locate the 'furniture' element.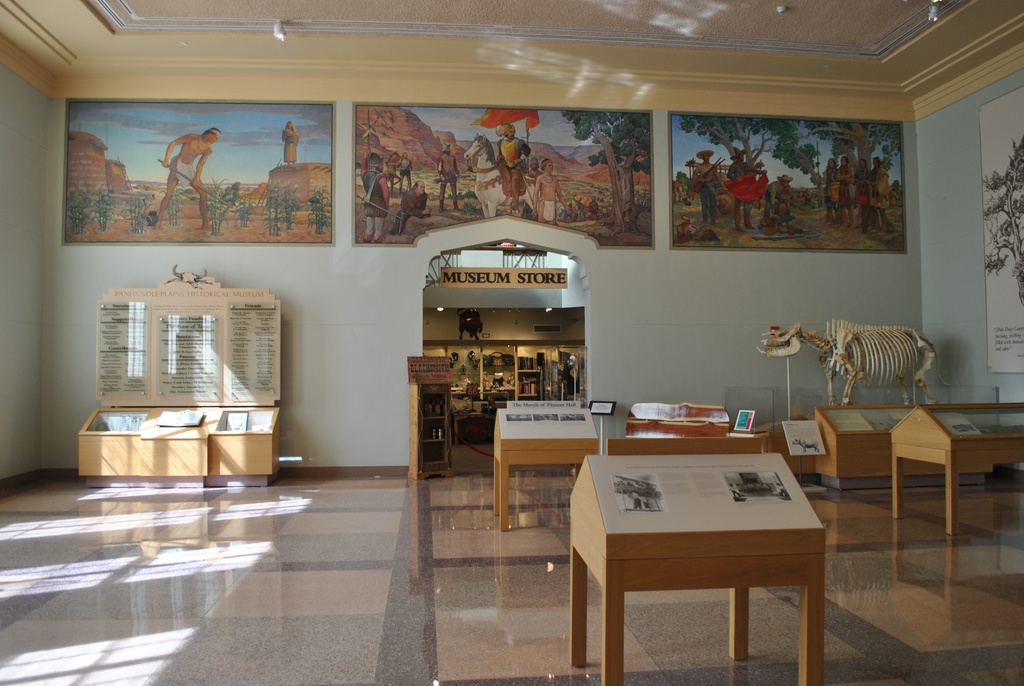
Element bbox: <region>406, 356, 455, 484</region>.
